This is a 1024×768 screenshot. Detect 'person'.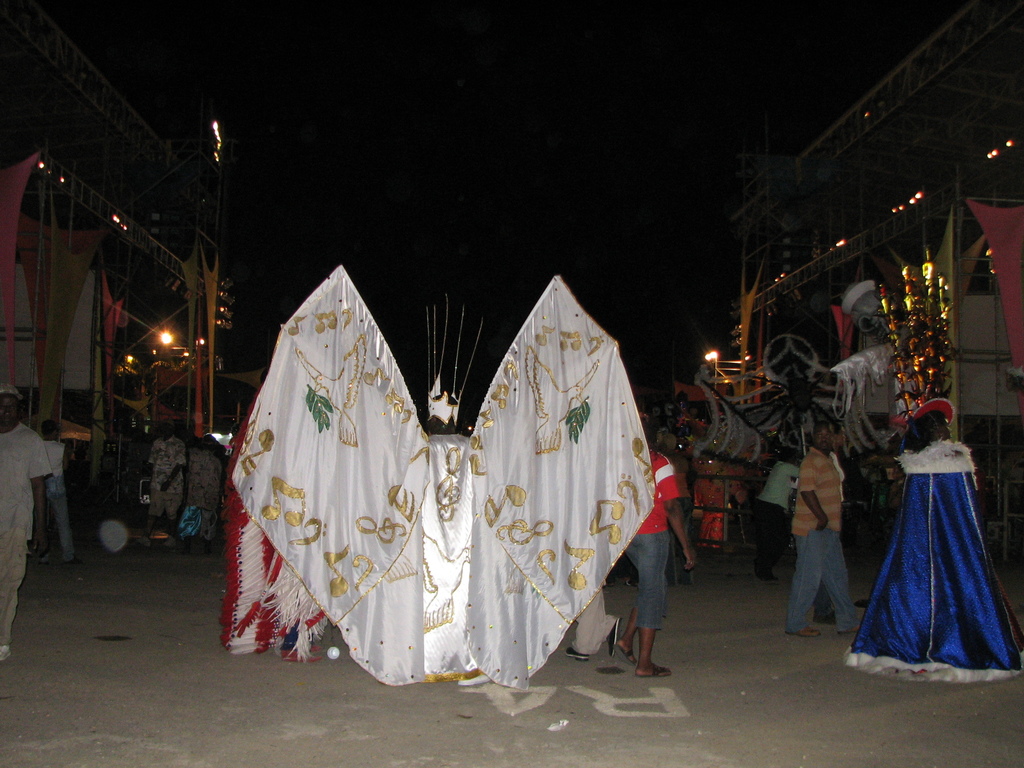
detection(37, 418, 83, 562).
